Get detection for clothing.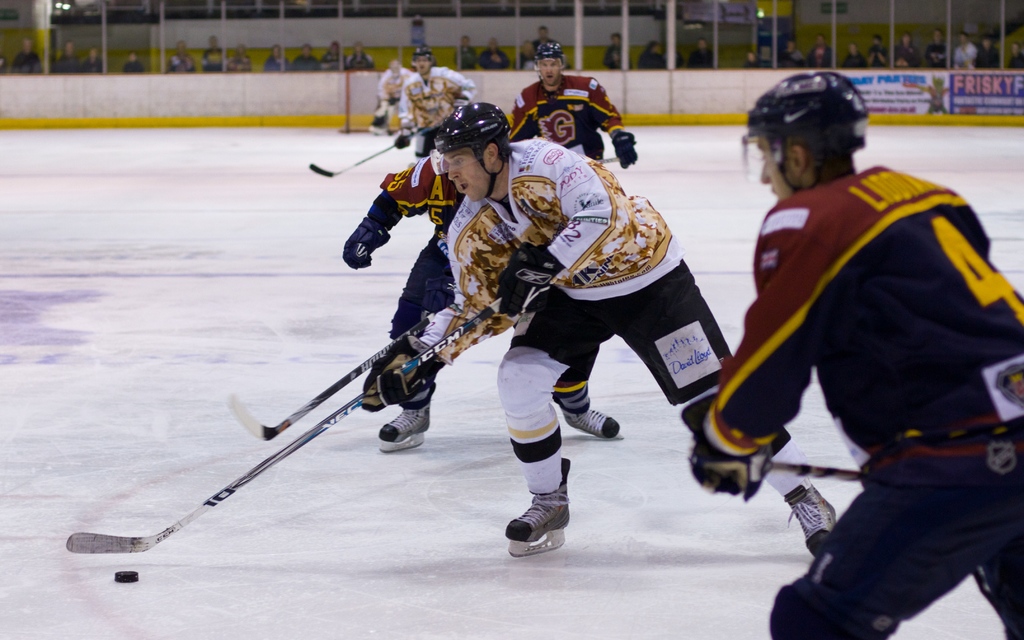
Detection: (479,50,509,69).
